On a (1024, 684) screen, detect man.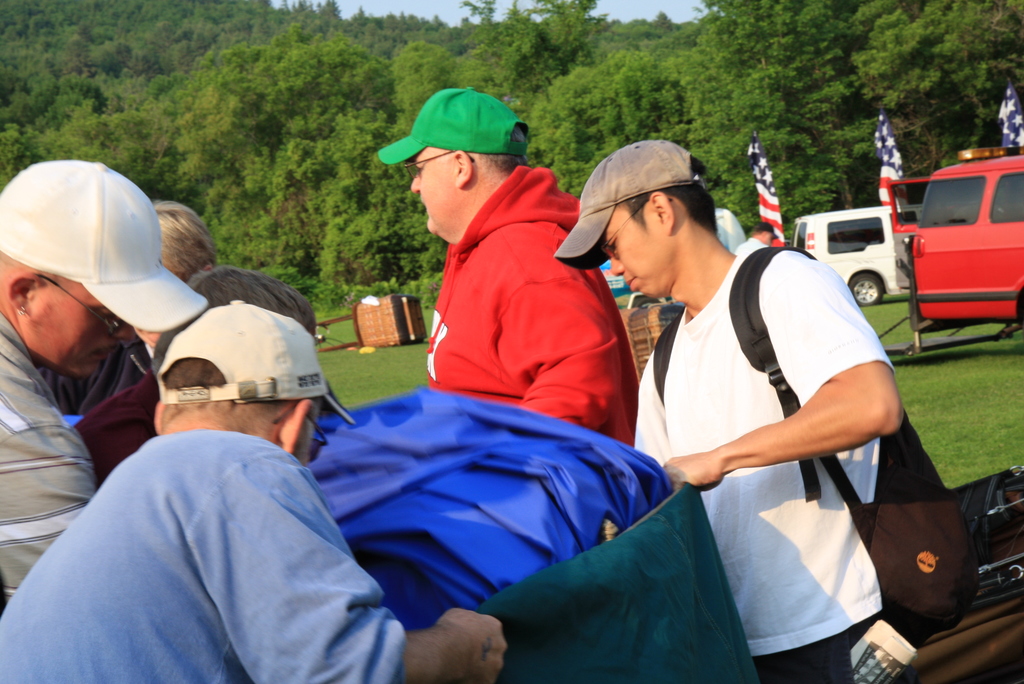
{"x1": 0, "y1": 293, "x2": 505, "y2": 683}.
